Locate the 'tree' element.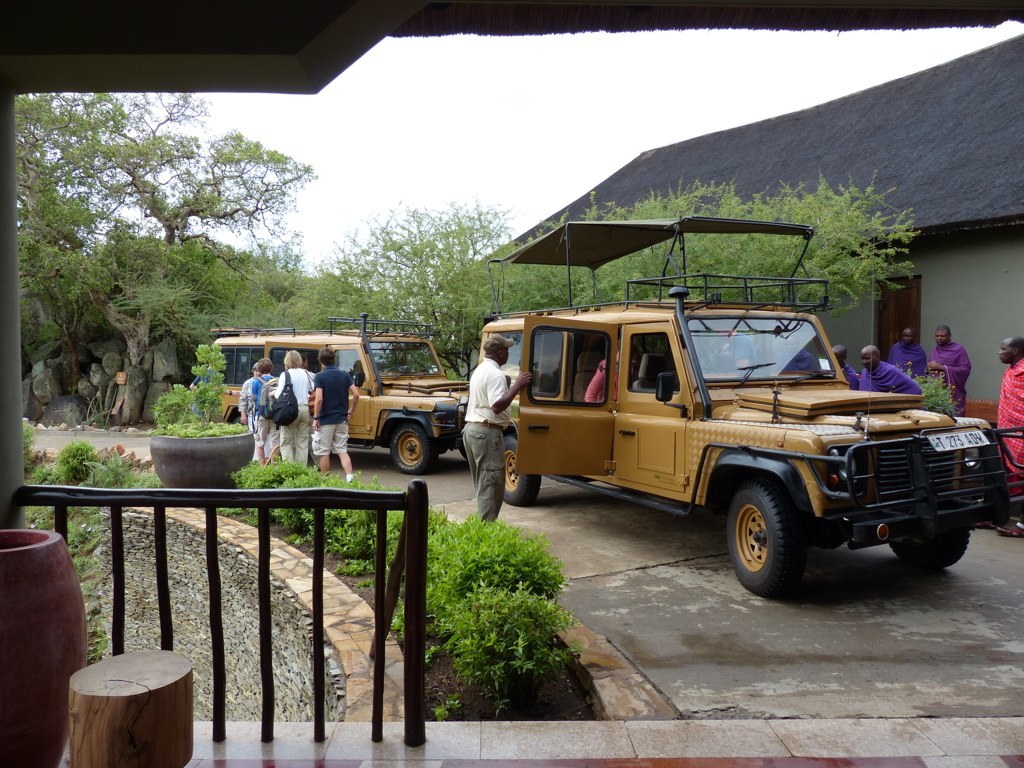
Element bbox: (left=328, top=201, right=529, bottom=426).
